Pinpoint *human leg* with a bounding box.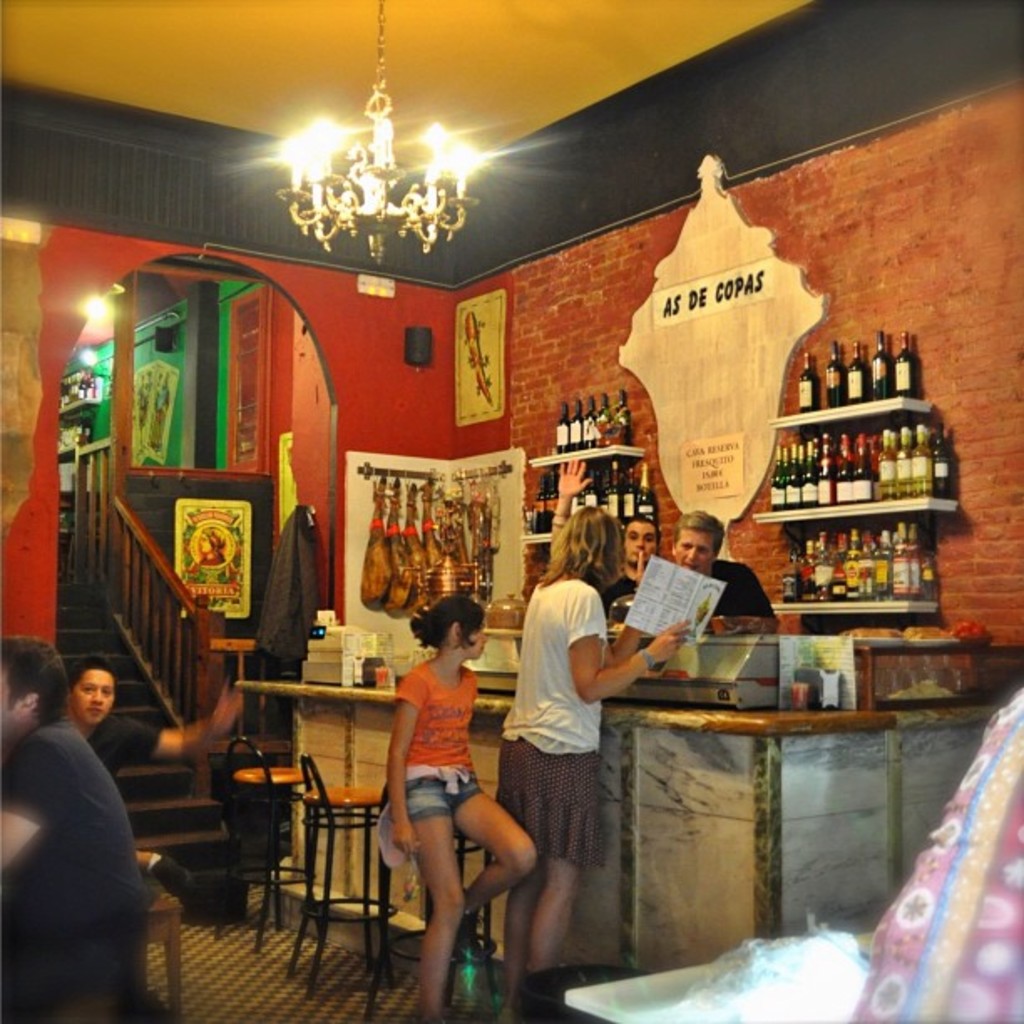
<bbox>458, 760, 540, 949</bbox>.
